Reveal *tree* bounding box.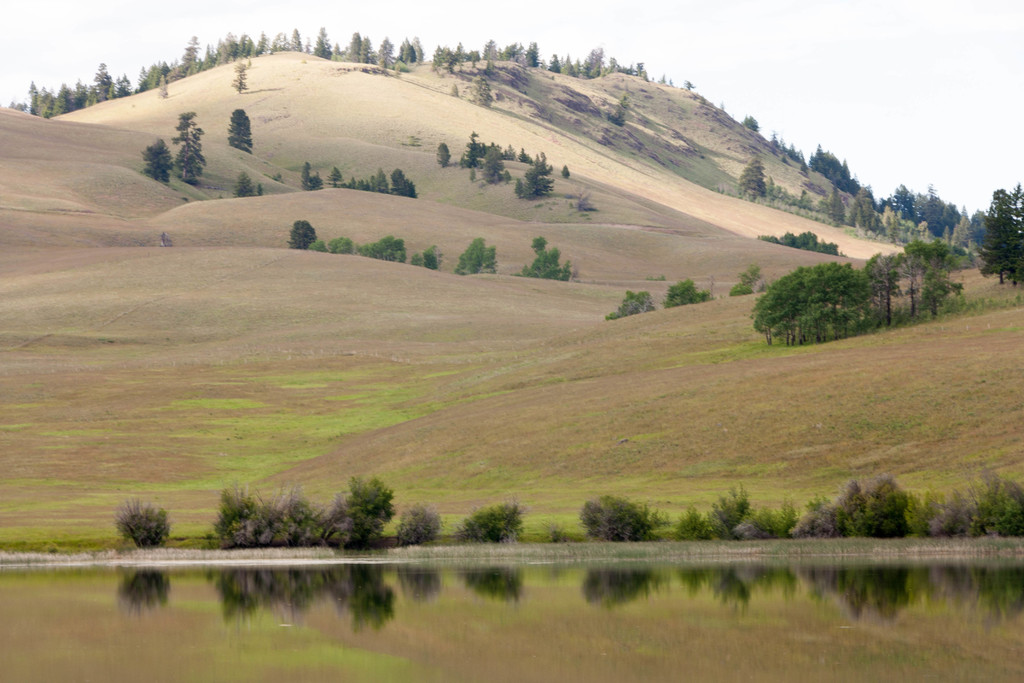
Revealed: left=230, top=168, right=260, bottom=199.
